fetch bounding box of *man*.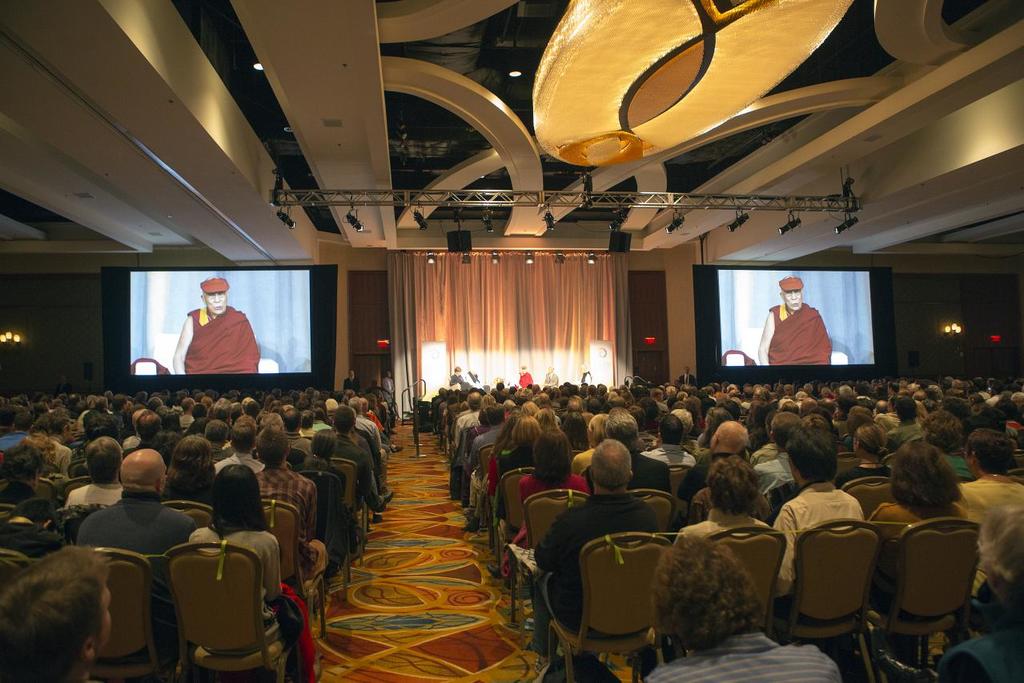
Bbox: bbox=[165, 295, 258, 383].
